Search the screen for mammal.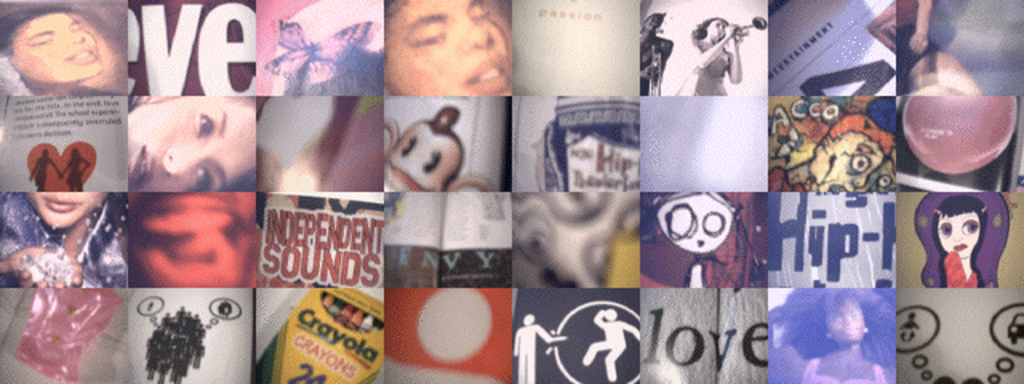
Found at {"left": 768, "top": 288, "right": 896, "bottom": 382}.
